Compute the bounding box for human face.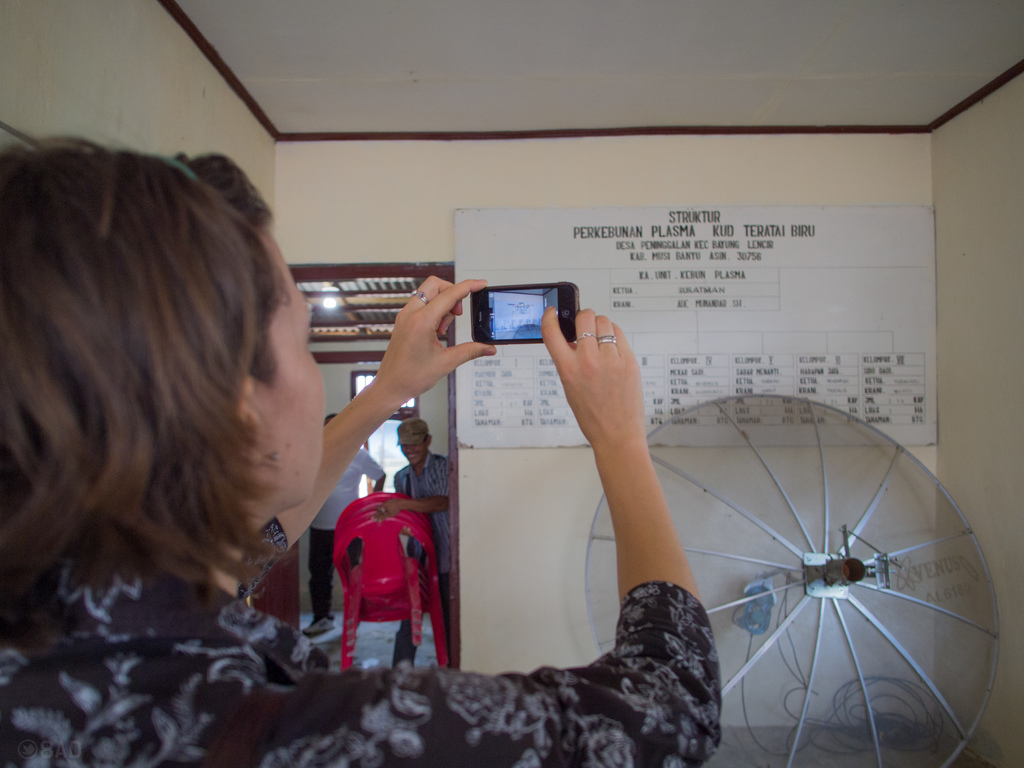
pyautogui.locateOnScreen(272, 243, 326, 504).
